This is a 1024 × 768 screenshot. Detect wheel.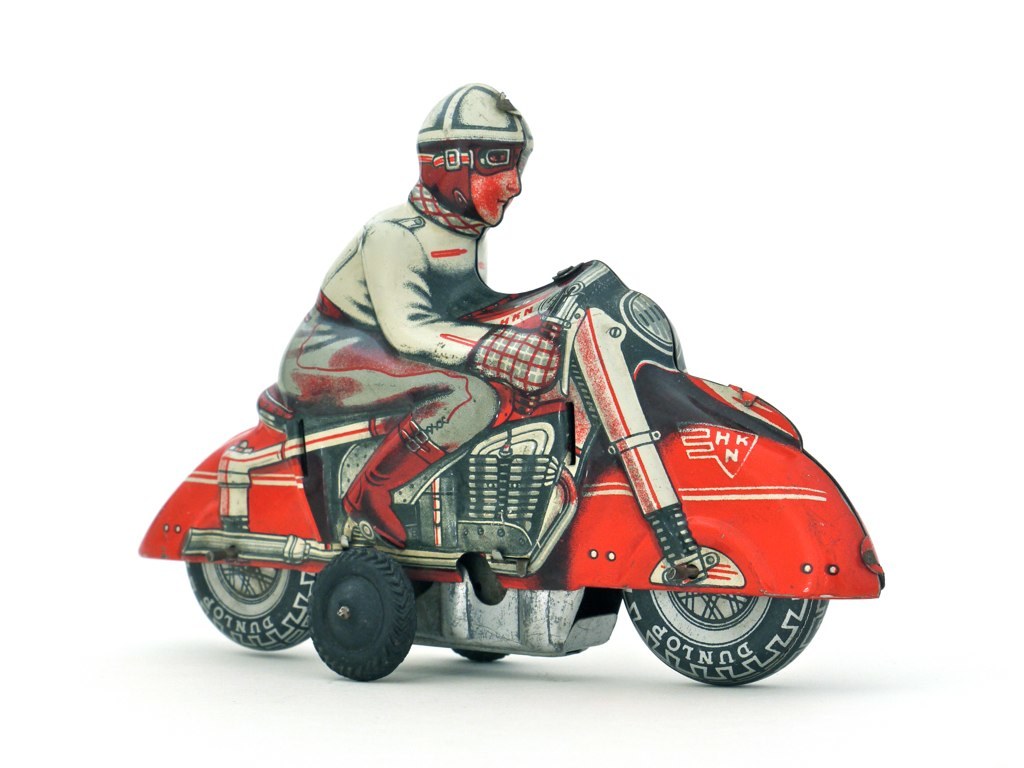
(left=186, top=561, right=315, bottom=649).
